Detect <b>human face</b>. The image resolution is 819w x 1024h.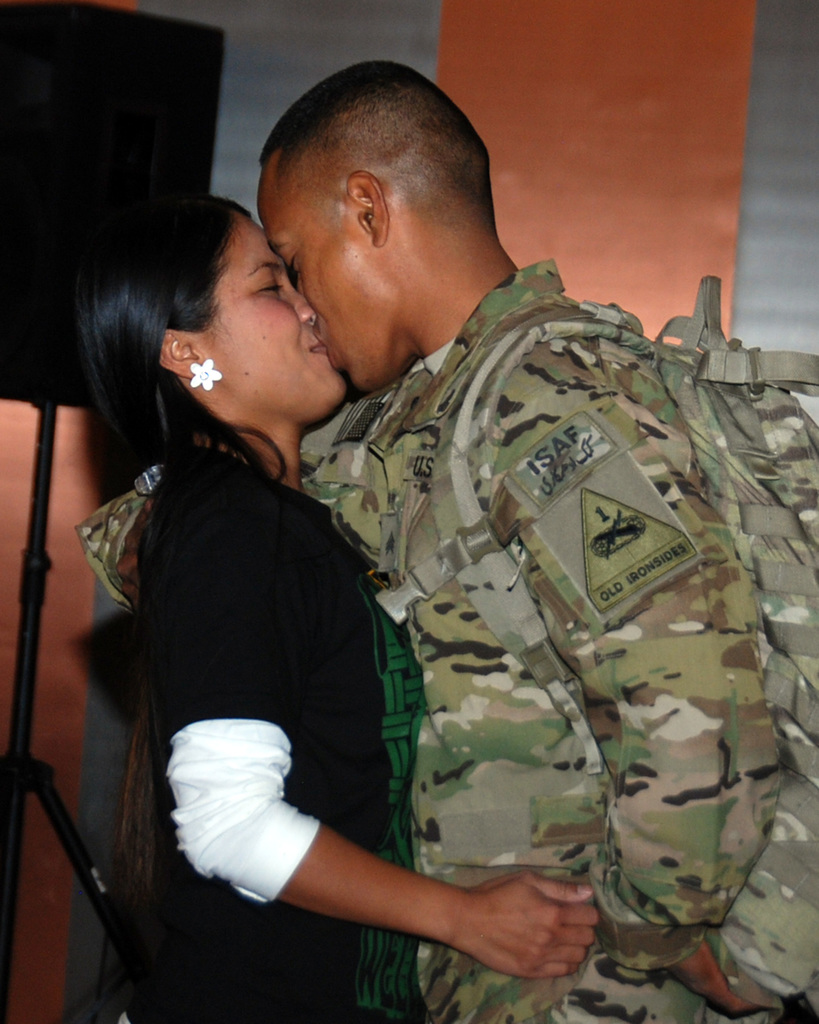
[left=202, top=211, right=349, bottom=420].
